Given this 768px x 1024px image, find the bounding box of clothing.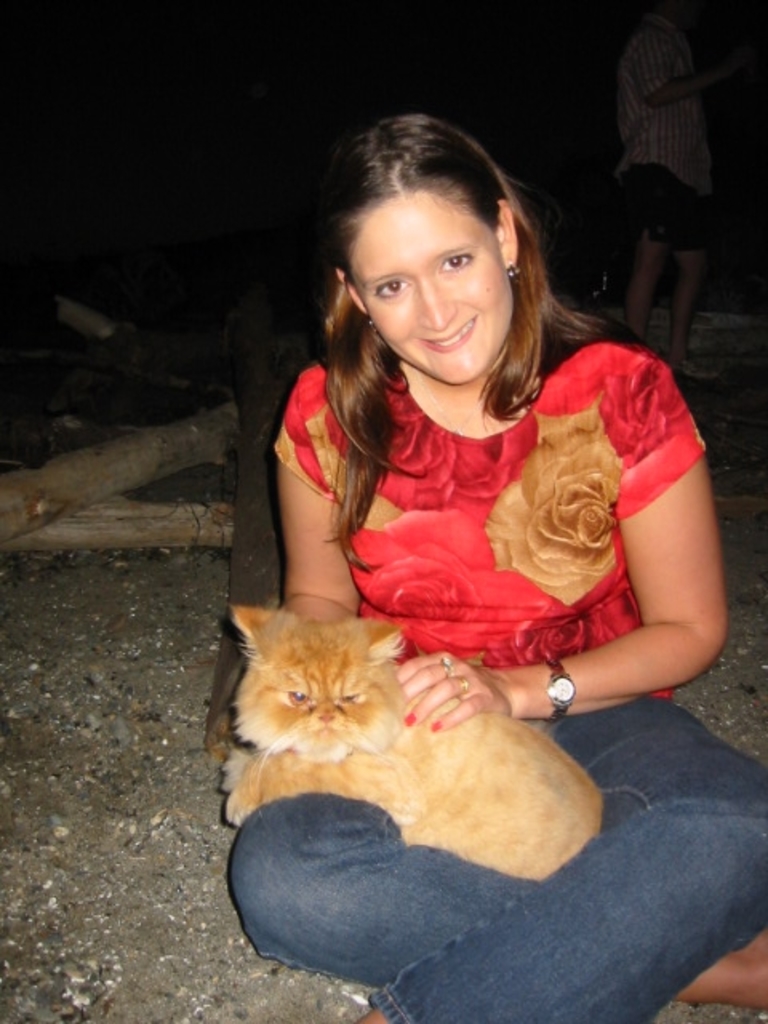
(226,334,766,1022).
